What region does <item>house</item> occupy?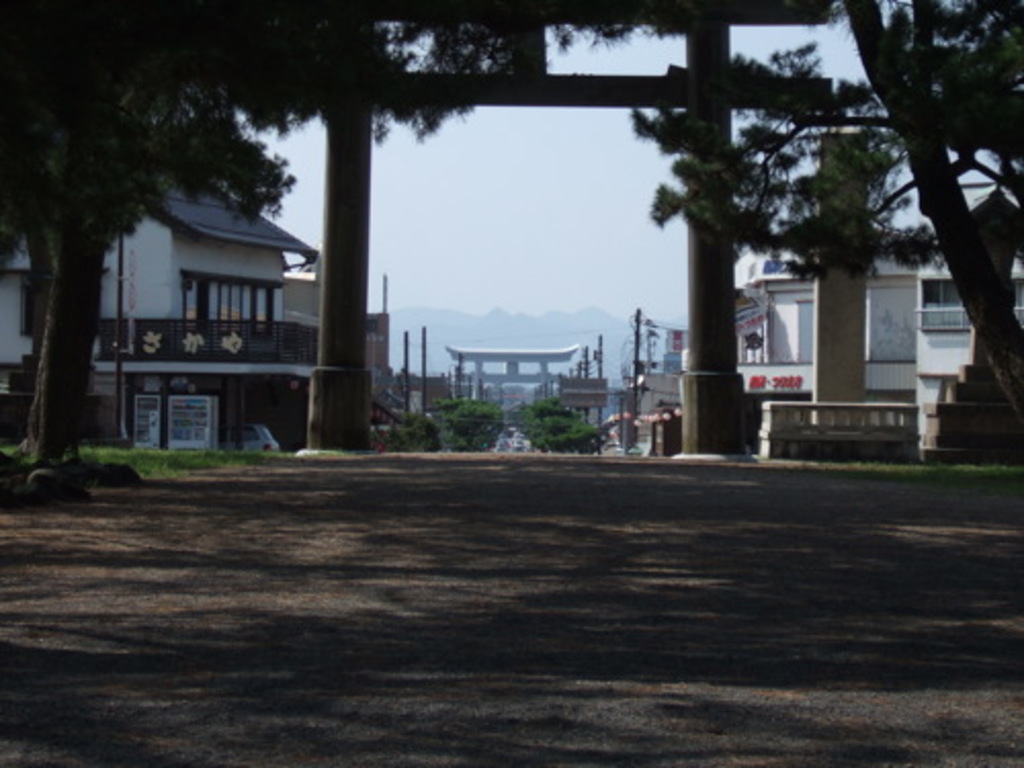
x1=393, y1=356, x2=457, y2=420.
